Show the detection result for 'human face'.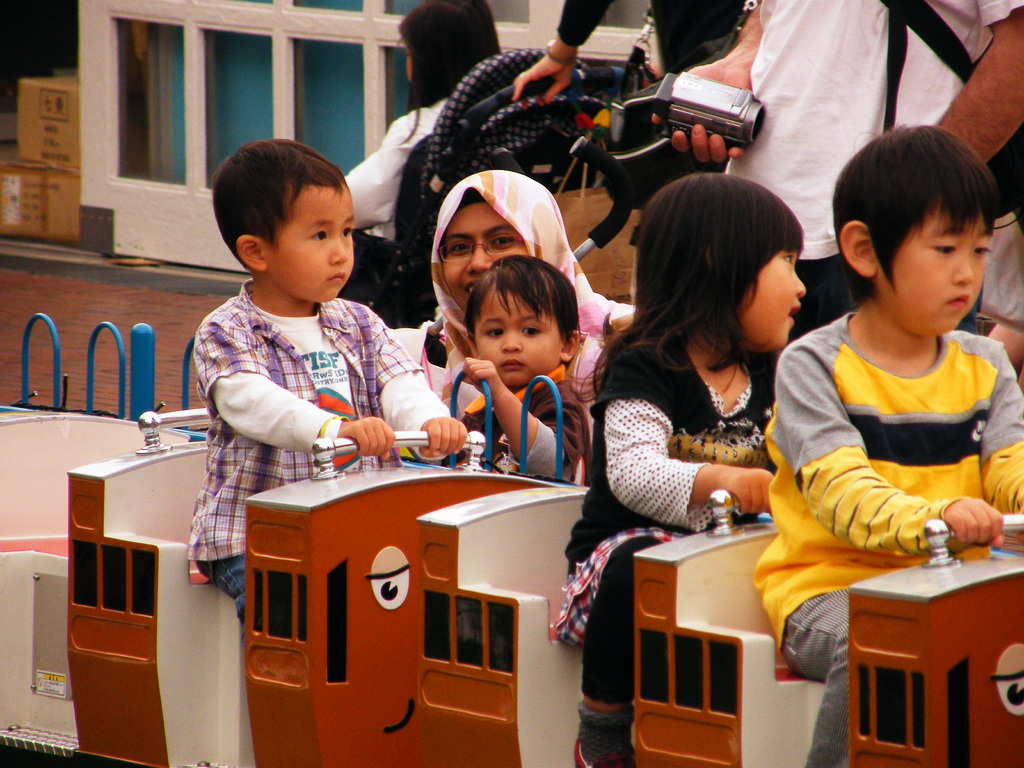
box(259, 173, 363, 310).
